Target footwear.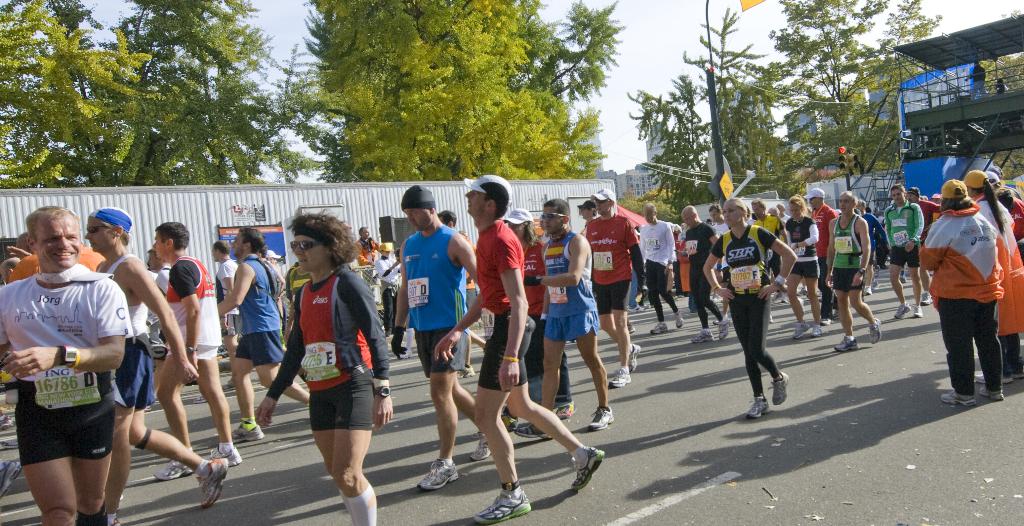
Target region: 811:324:824:339.
